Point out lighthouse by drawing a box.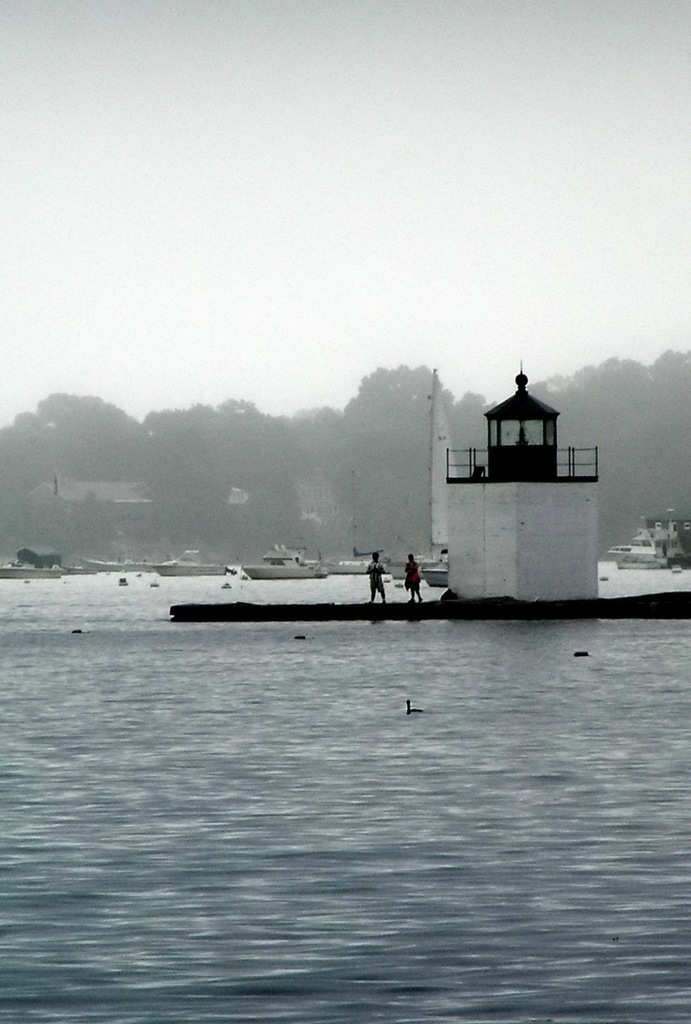
(411,352,626,606).
